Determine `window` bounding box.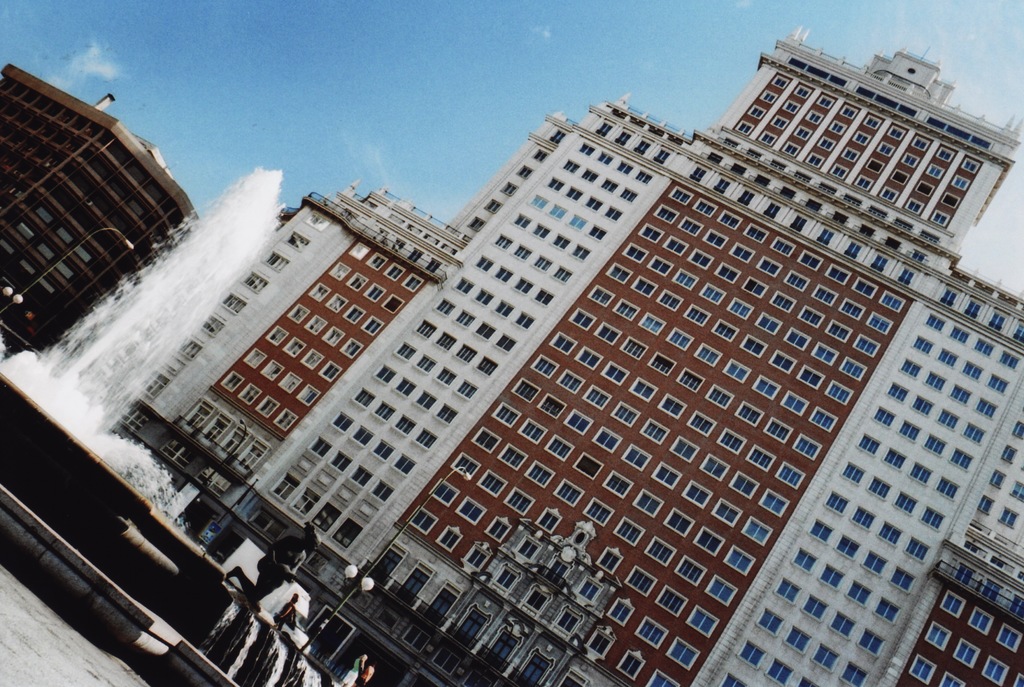
Determined: {"left": 780, "top": 140, "right": 801, "bottom": 158}.
